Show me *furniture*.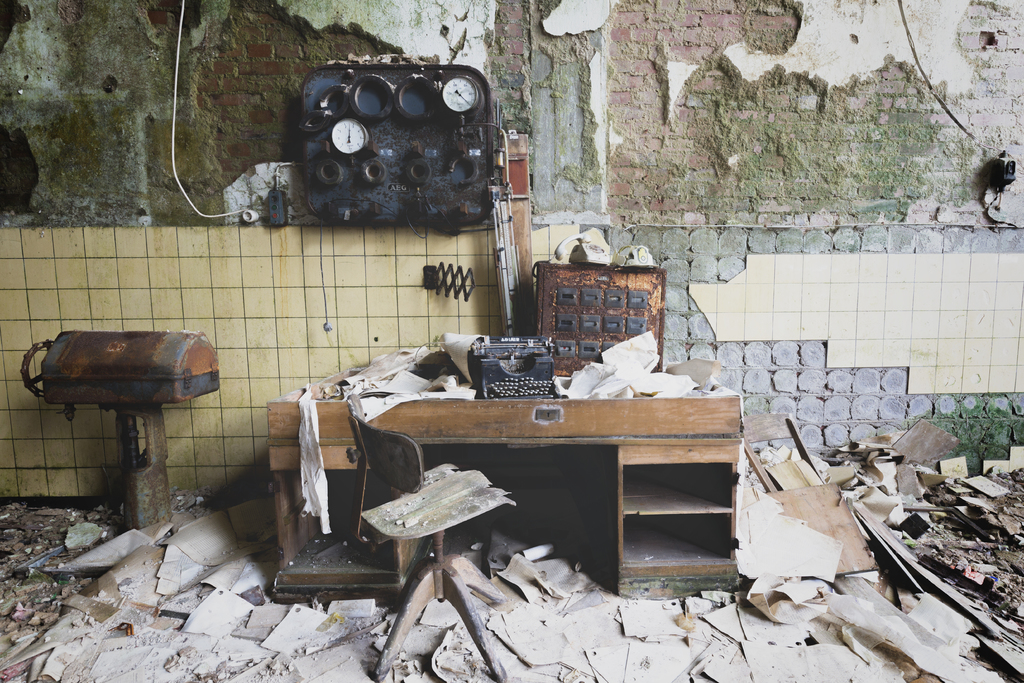
*furniture* is here: {"left": 340, "top": 398, "right": 518, "bottom": 682}.
